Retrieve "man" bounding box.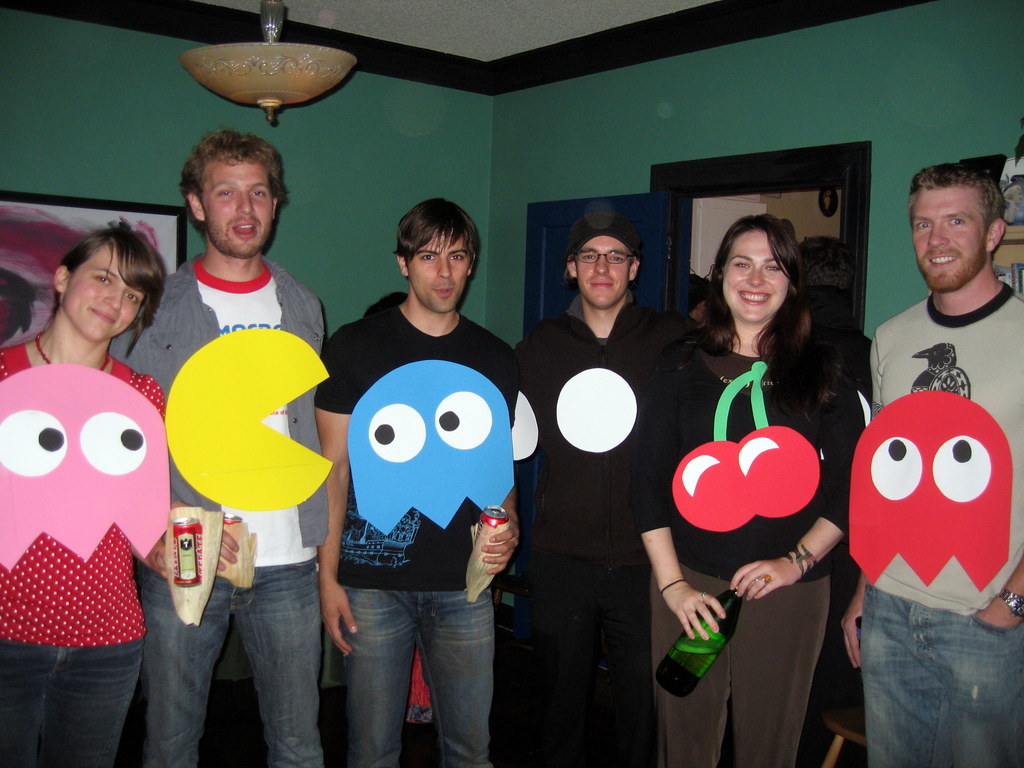
Bounding box: (315,196,519,767).
